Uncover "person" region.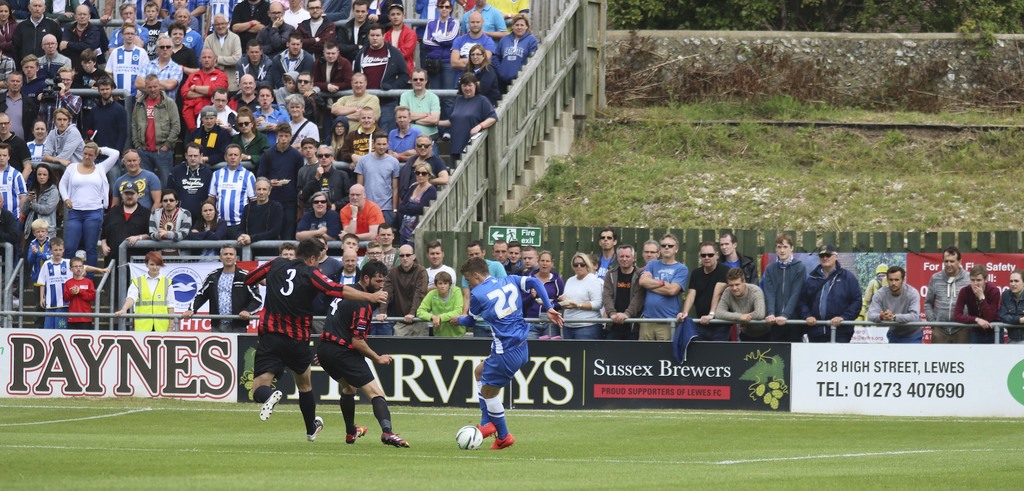
Uncovered: bbox=(29, 216, 51, 294).
